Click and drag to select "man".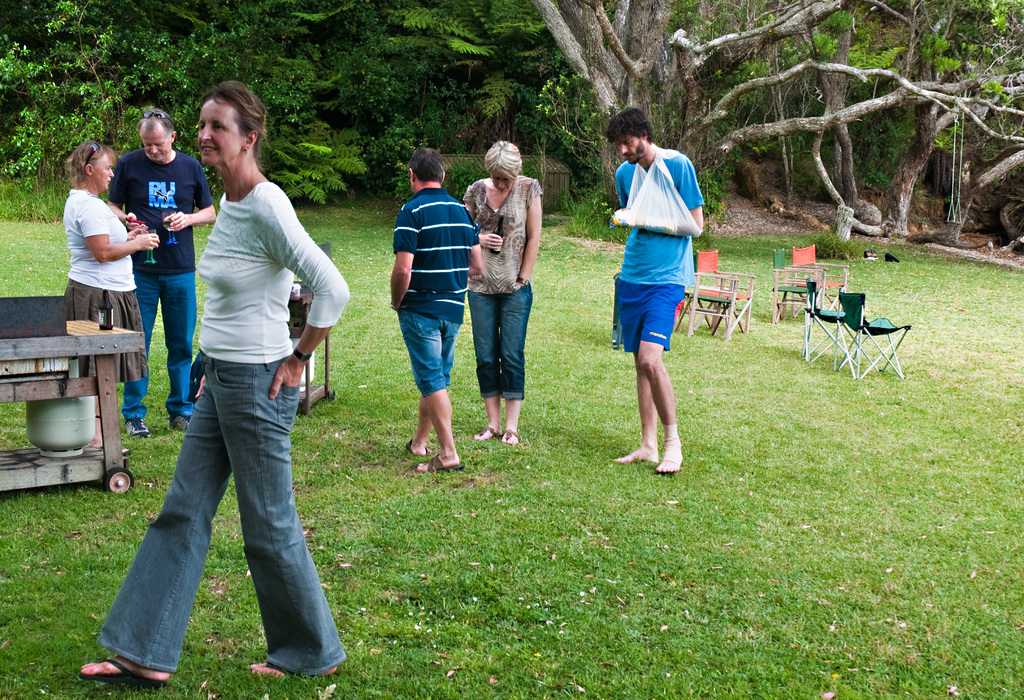
Selection: crop(104, 114, 214, 438).
